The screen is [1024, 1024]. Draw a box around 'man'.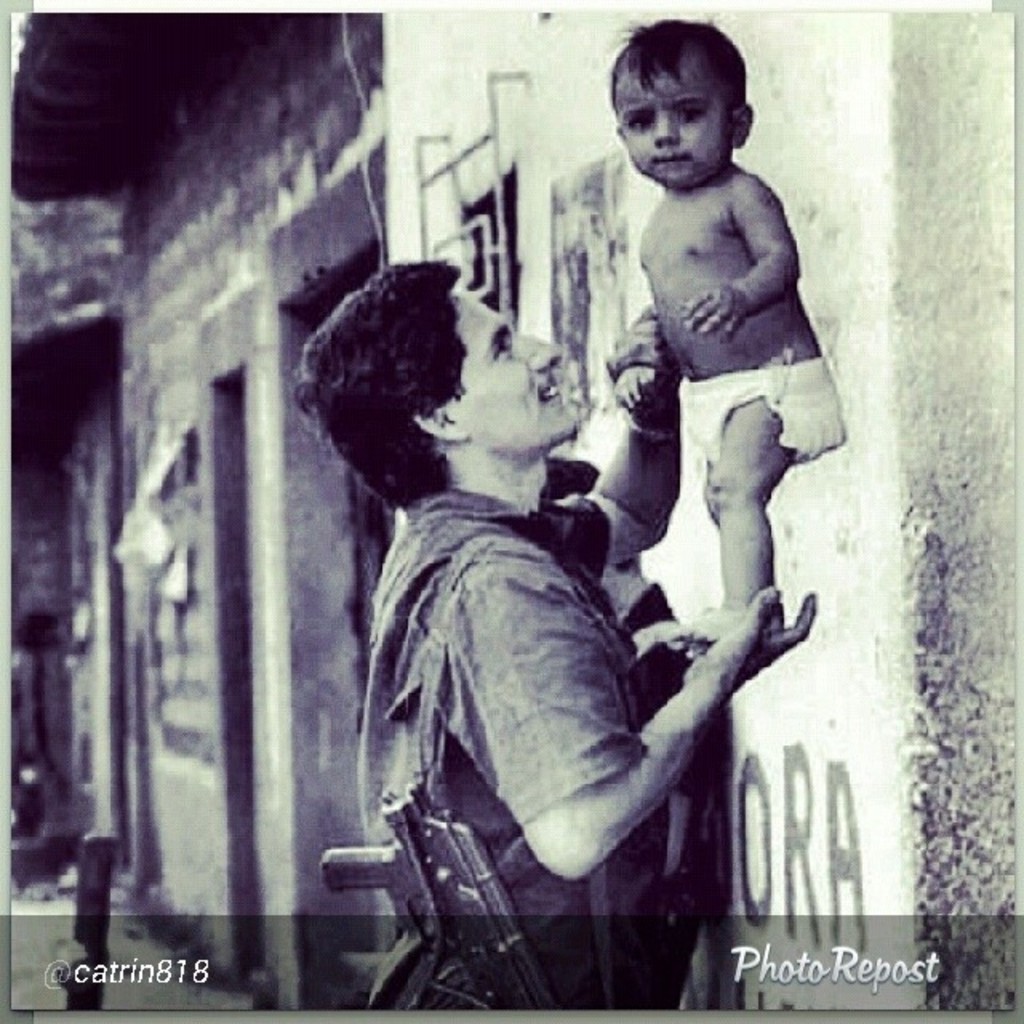
[left=302, top=232, right=787, bottom=998].
